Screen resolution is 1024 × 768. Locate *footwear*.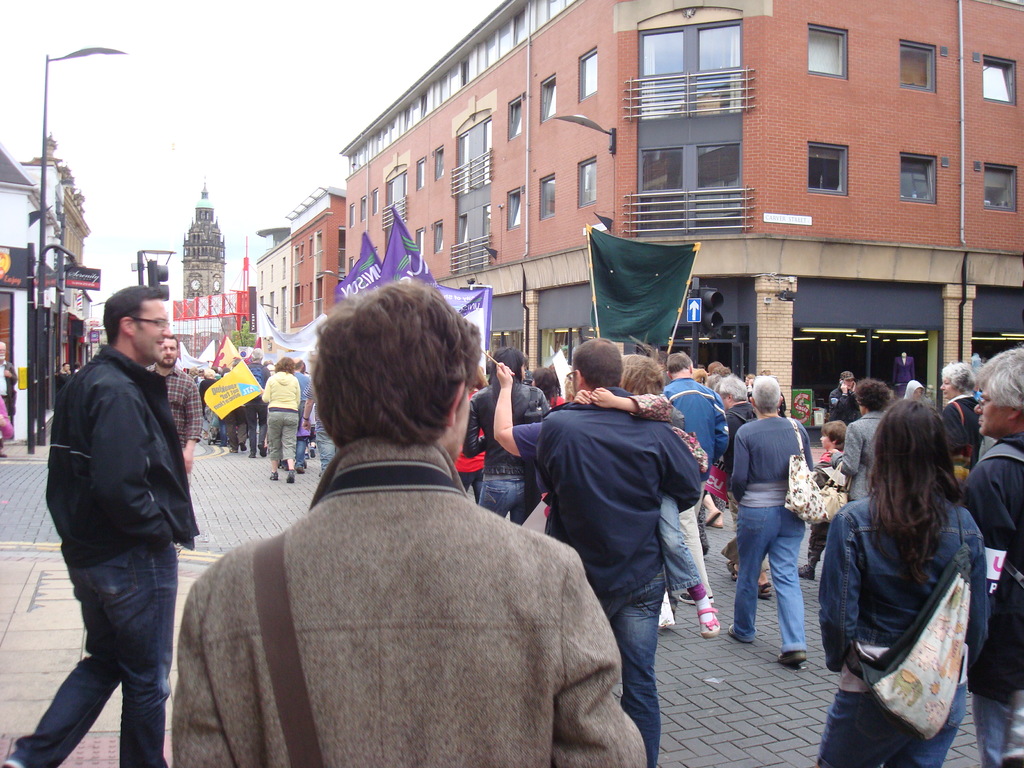
797/562/811/579.
